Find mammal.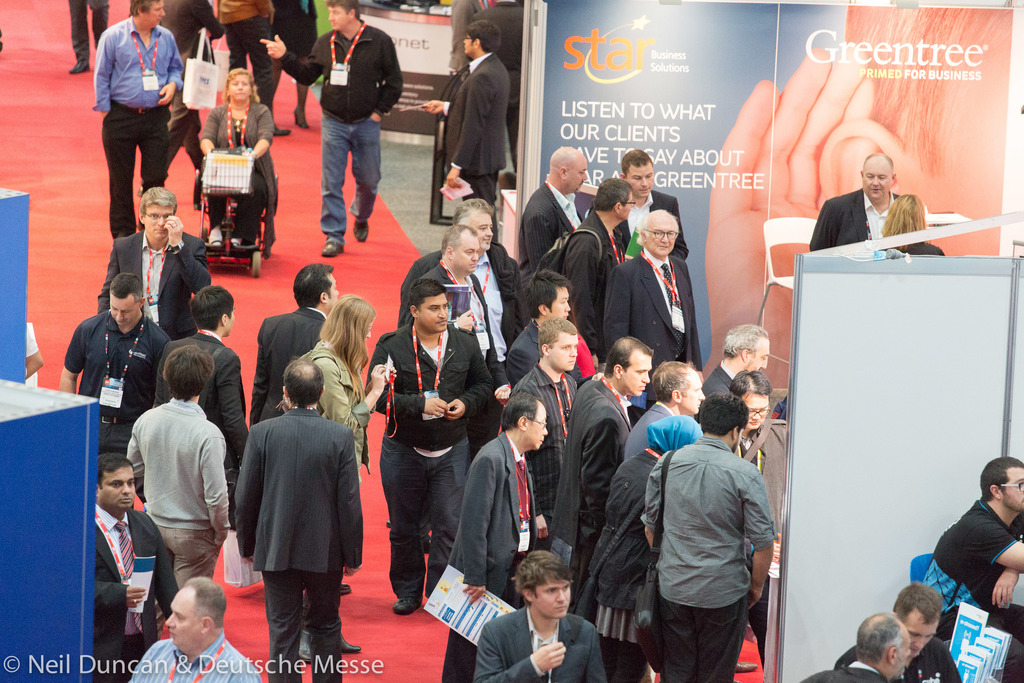
120,324,234,681.
